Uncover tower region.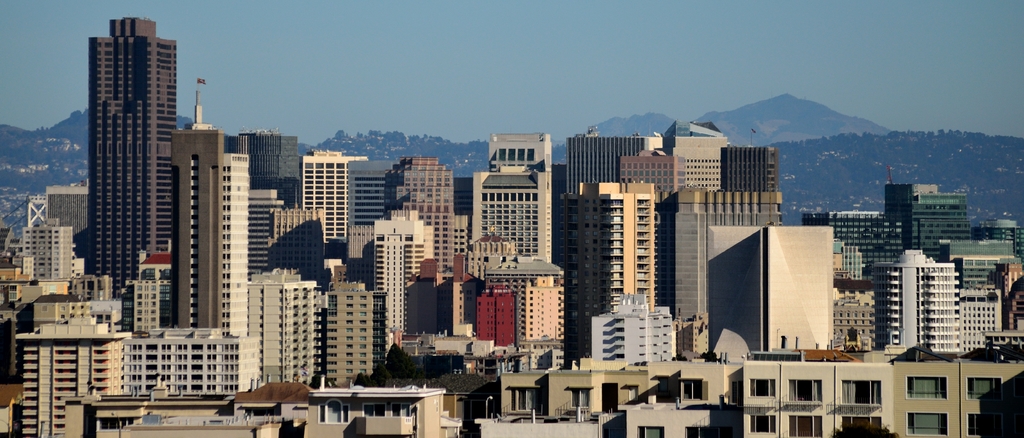
Uncovered: Rect(577, 180, 653, 357).
